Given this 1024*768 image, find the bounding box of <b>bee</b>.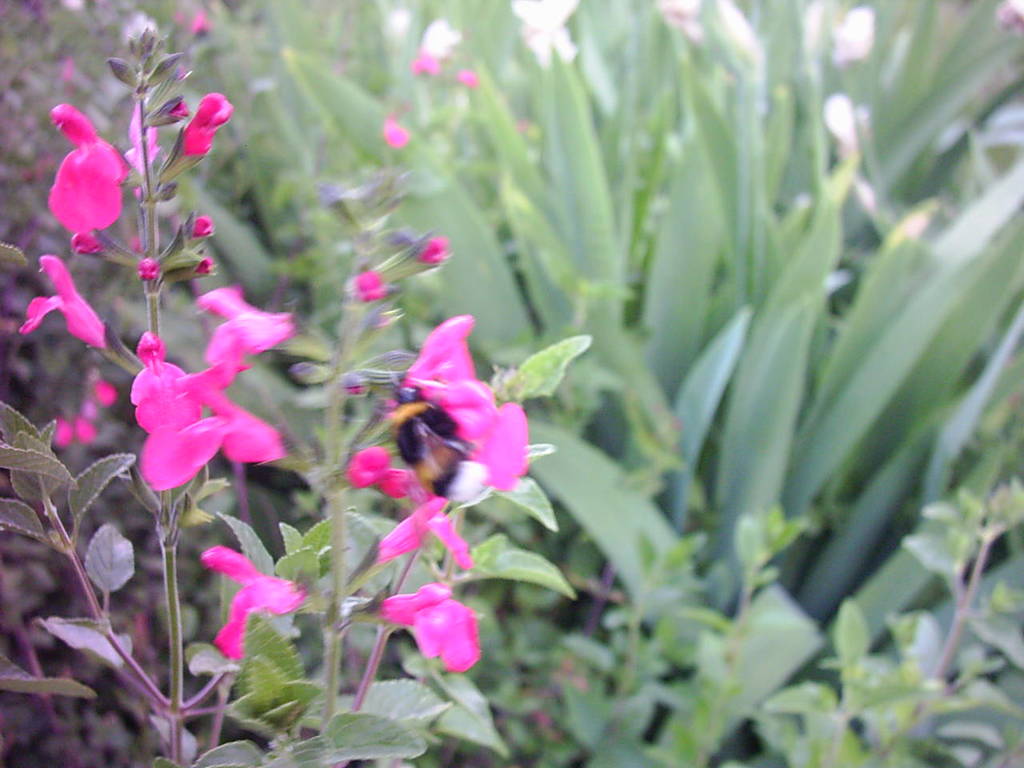
box=[386, 370, 475, 498].
